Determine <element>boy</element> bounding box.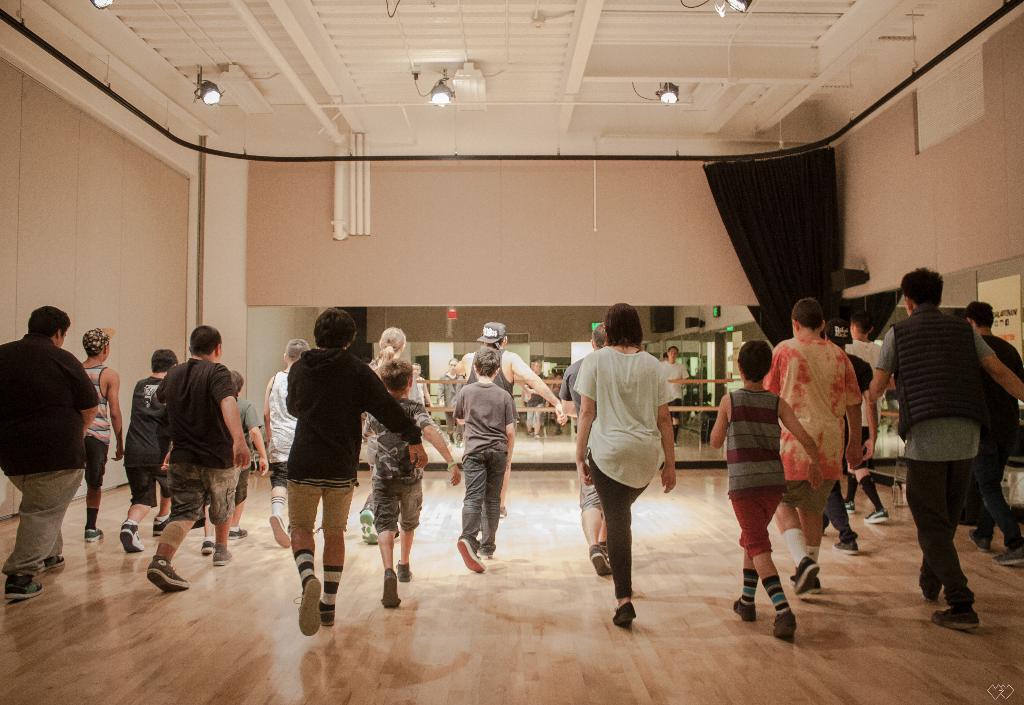
Determined: 451 320 569 520.
